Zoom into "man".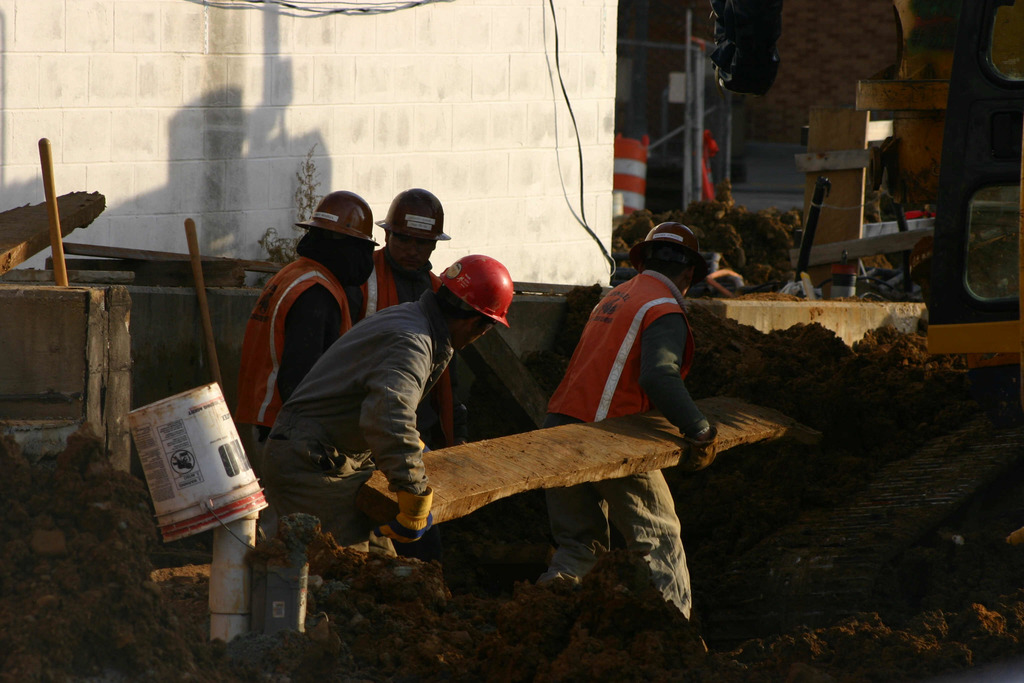
Zoom target: bbox=[237, 190, 380, 456].
